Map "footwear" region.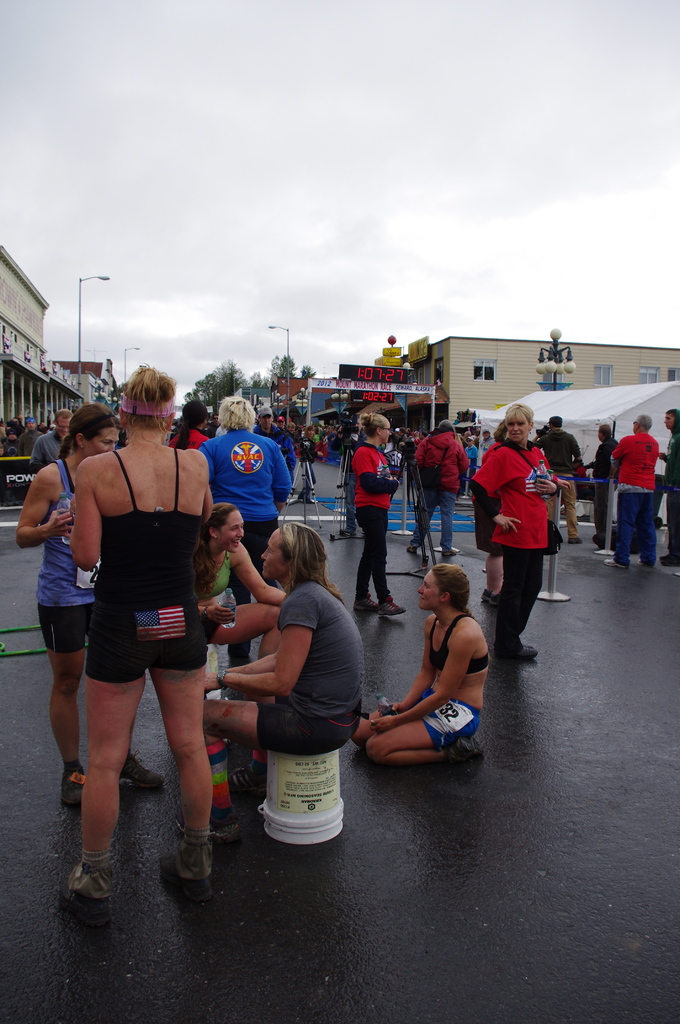
Mapped to {"x1": 70, "y1": 856, "x2": 111, "y2": 916}.
